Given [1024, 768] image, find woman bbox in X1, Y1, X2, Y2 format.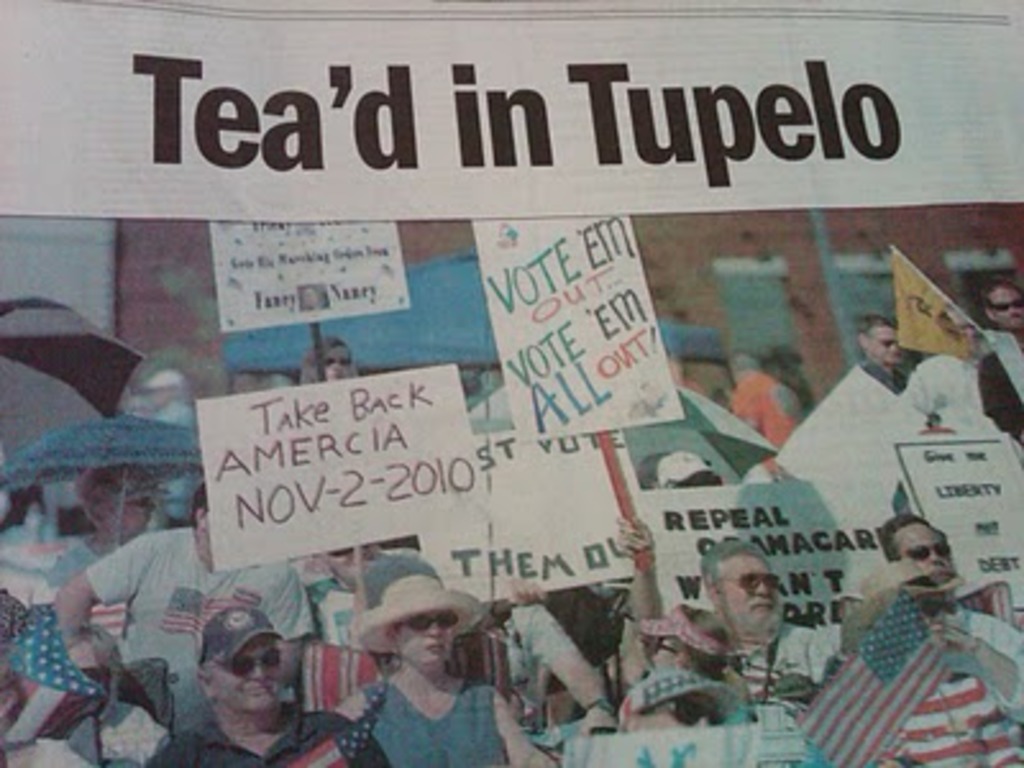
300, 335, 358, 389.
